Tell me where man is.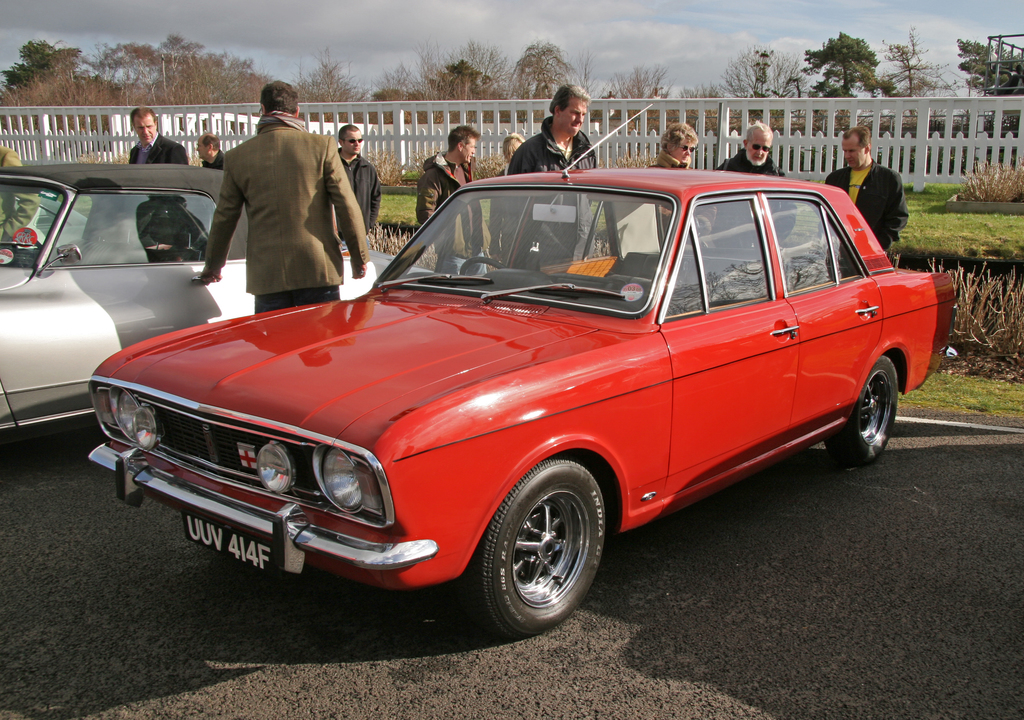
man is at BBox(505, 84, 602, 268).
